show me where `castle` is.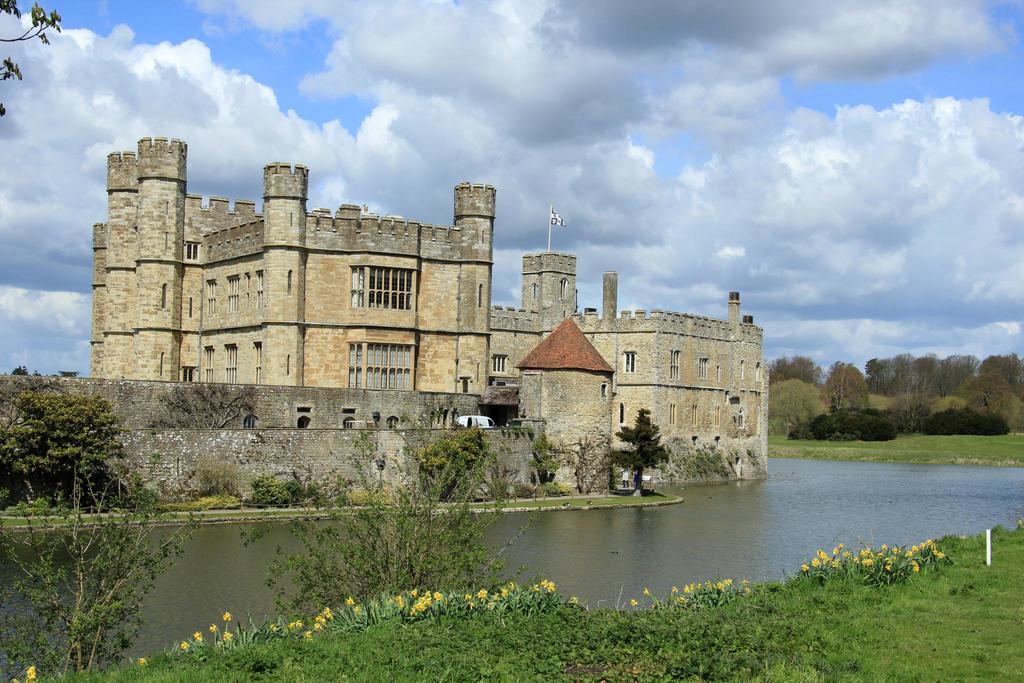
`castle` is at (x1=63, y1=135, x2=771, y2=524).
